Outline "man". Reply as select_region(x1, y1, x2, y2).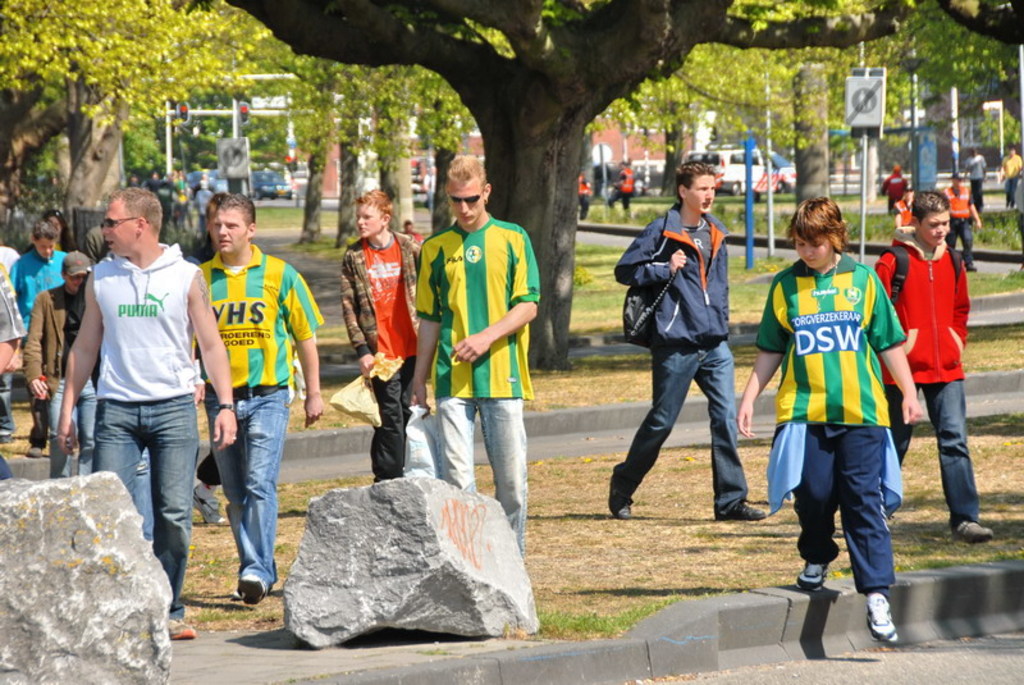
select_region(334, 192, 421, 485).
